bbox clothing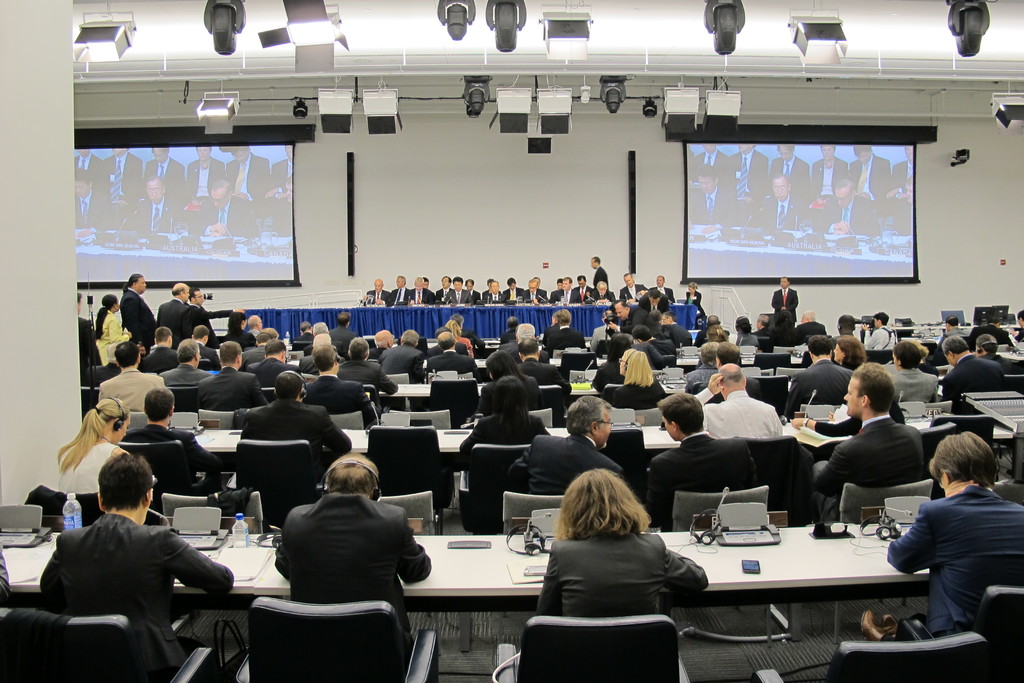
x1=121, y1=416, x2=241, y2=497
